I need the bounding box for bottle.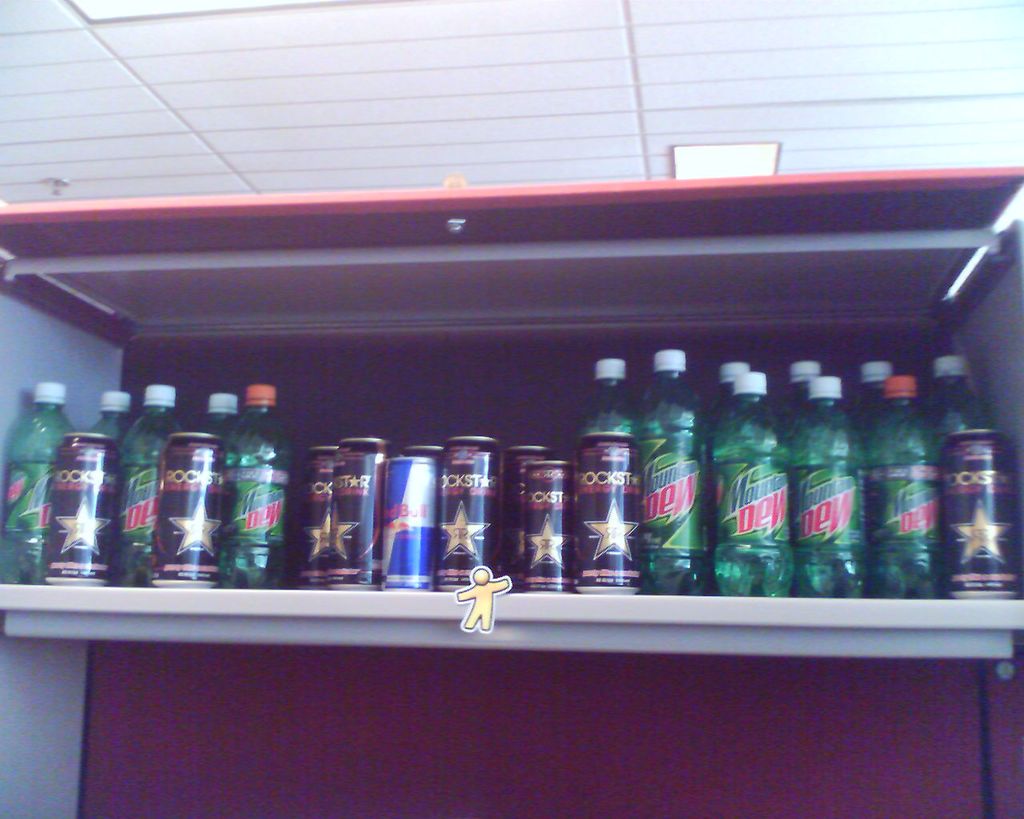
Here it is: rect(118, 386, 181, 585).
